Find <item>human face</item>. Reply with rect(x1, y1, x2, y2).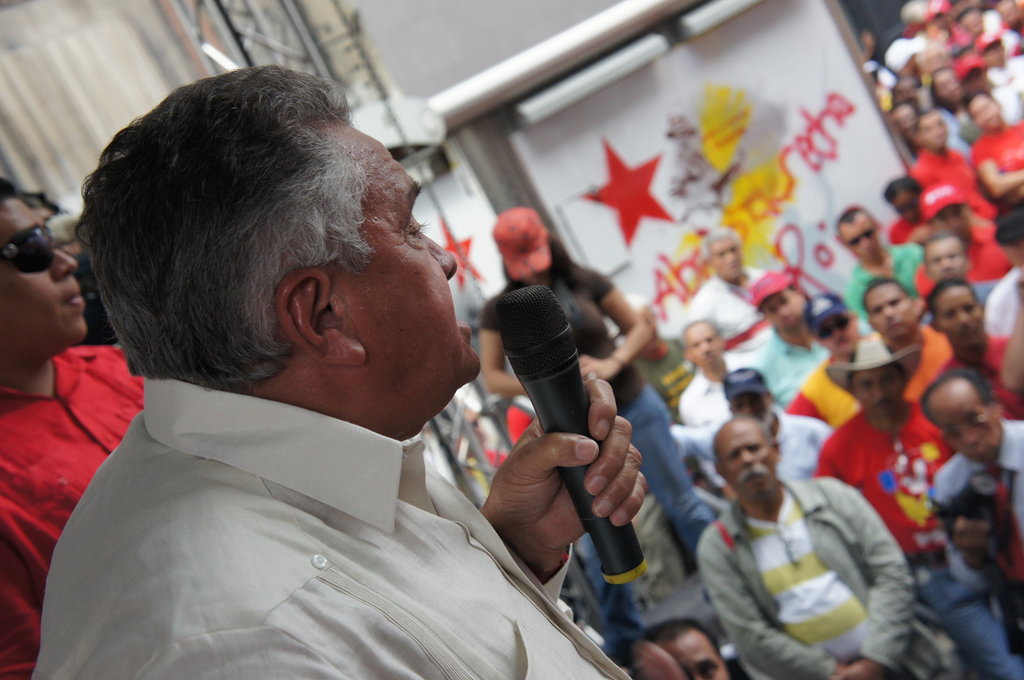
rect(859, 366, 903, 415).
